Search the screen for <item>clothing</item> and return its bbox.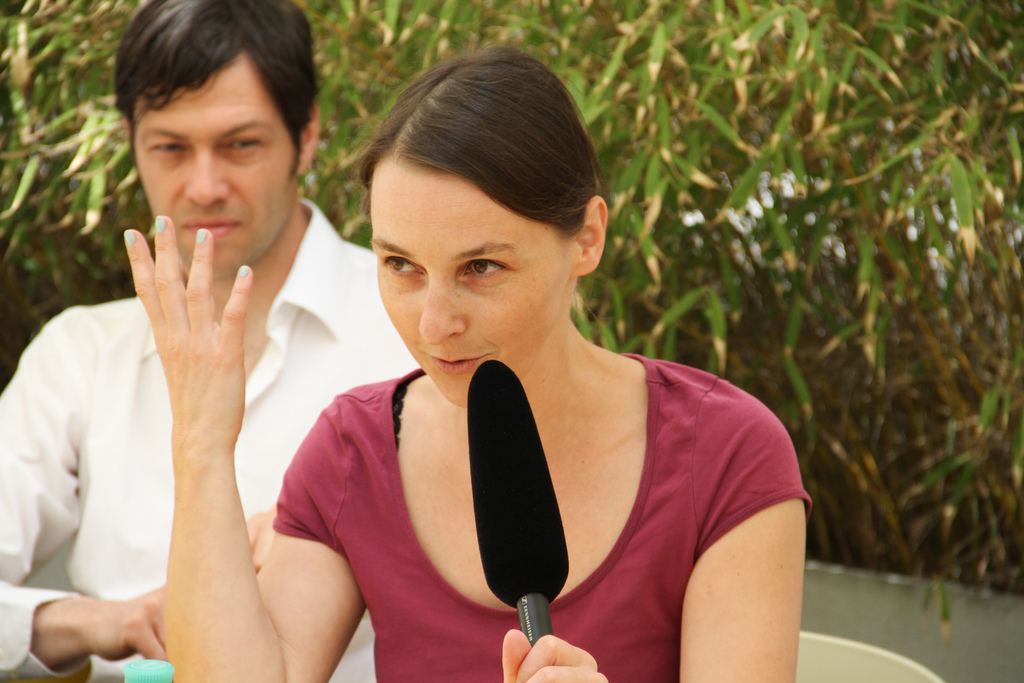
Found: locate(4, 196, 434, 682).
